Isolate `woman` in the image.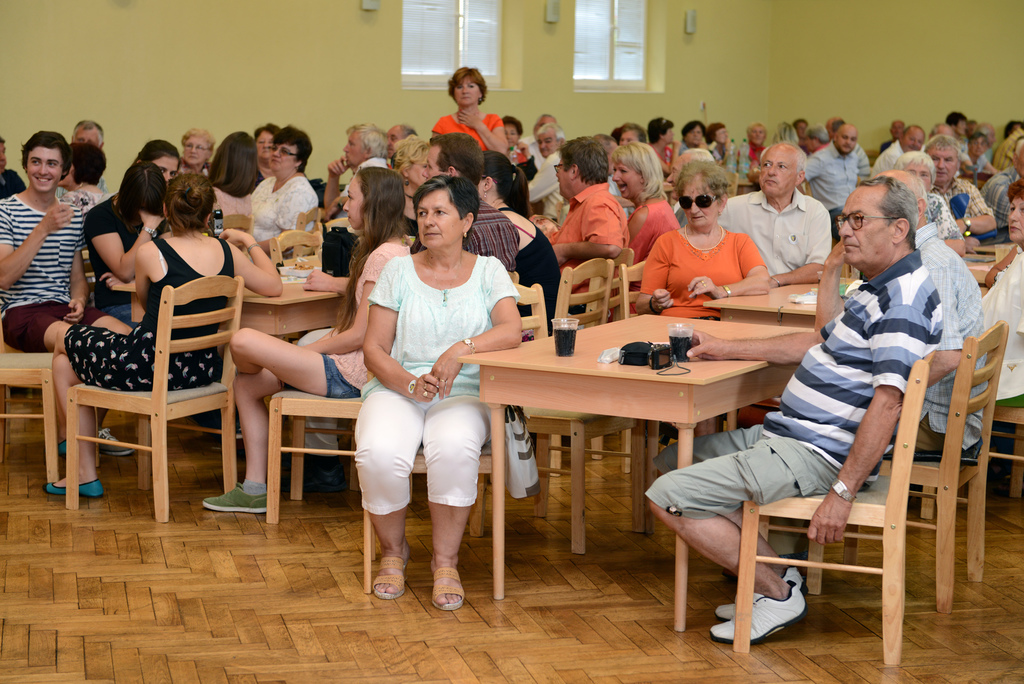
Isolated region: <box>610,139,682,261</box>.
